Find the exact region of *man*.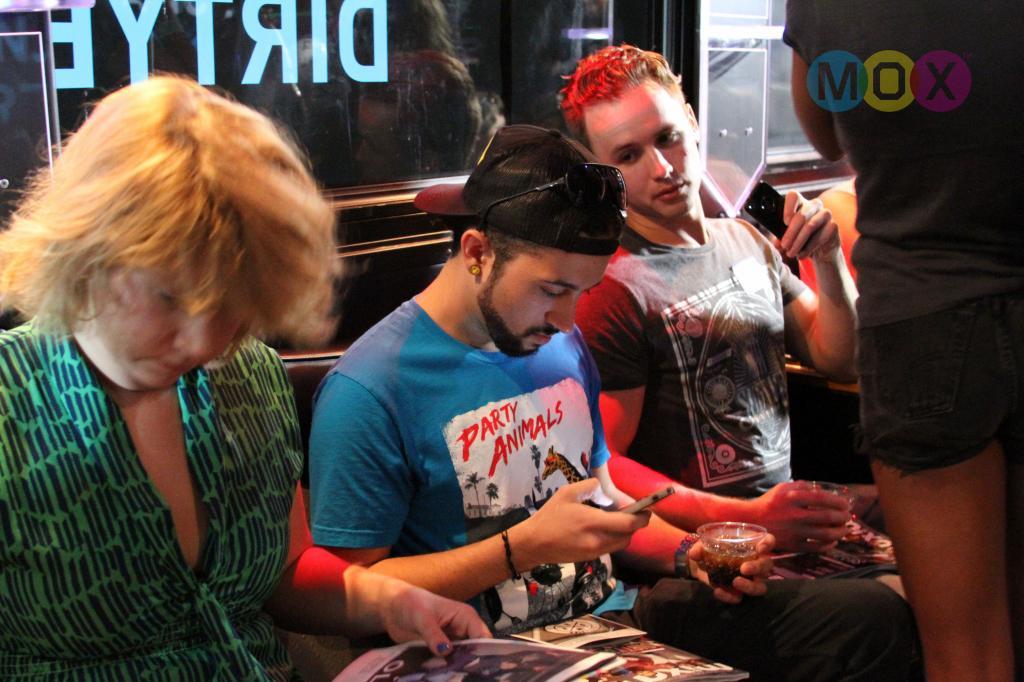
Exact region: box(305, 126, 935, 681).
